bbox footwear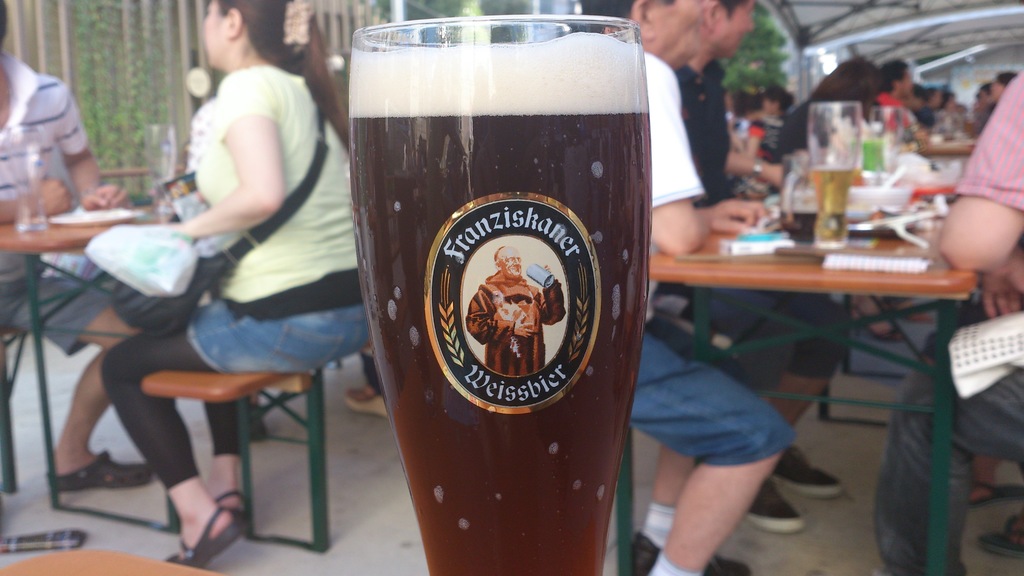
<region>848, 298, 907, 340</region>
